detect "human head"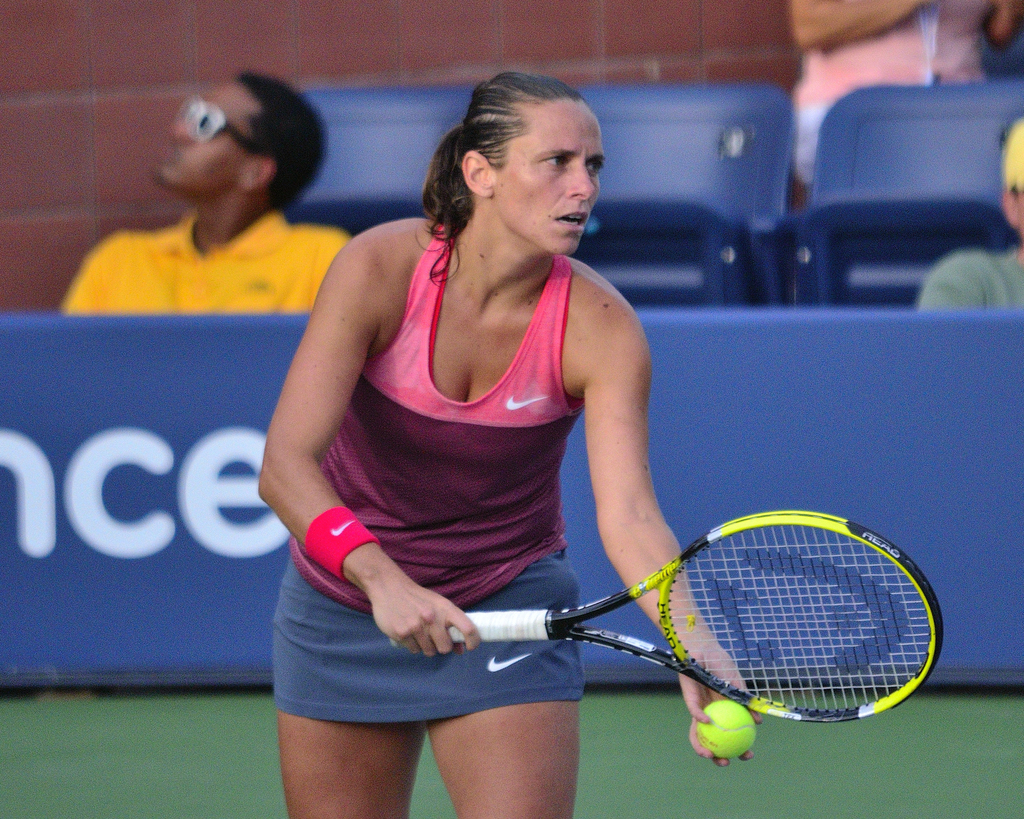
select_region(456, 71, 606, 262)
